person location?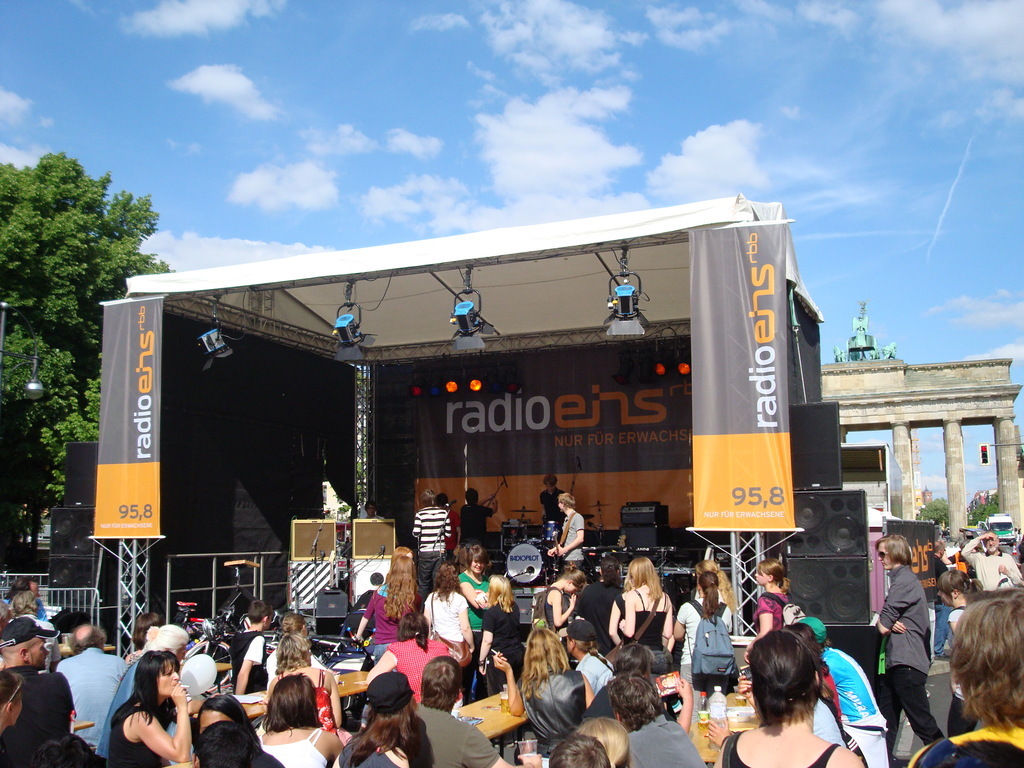
locate(906, 591, 1023, 767)
